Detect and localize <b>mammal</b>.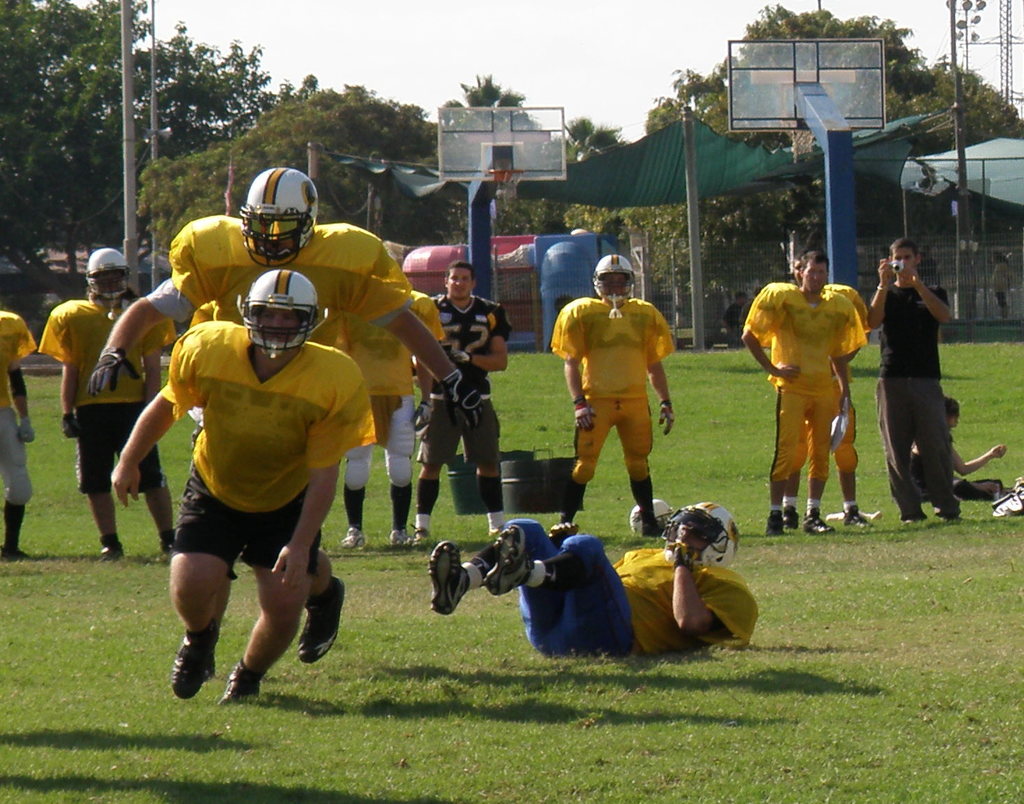
Localized at select_region(352, 275, 444, 547).
